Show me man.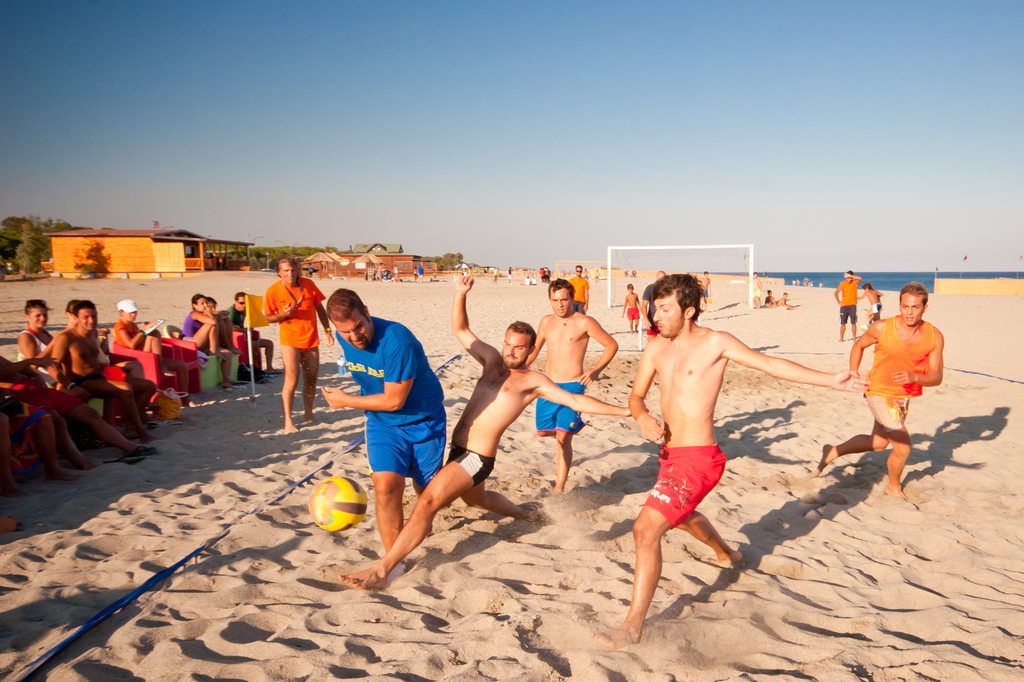
man is here: BBox(318, 291, 452, 586).
